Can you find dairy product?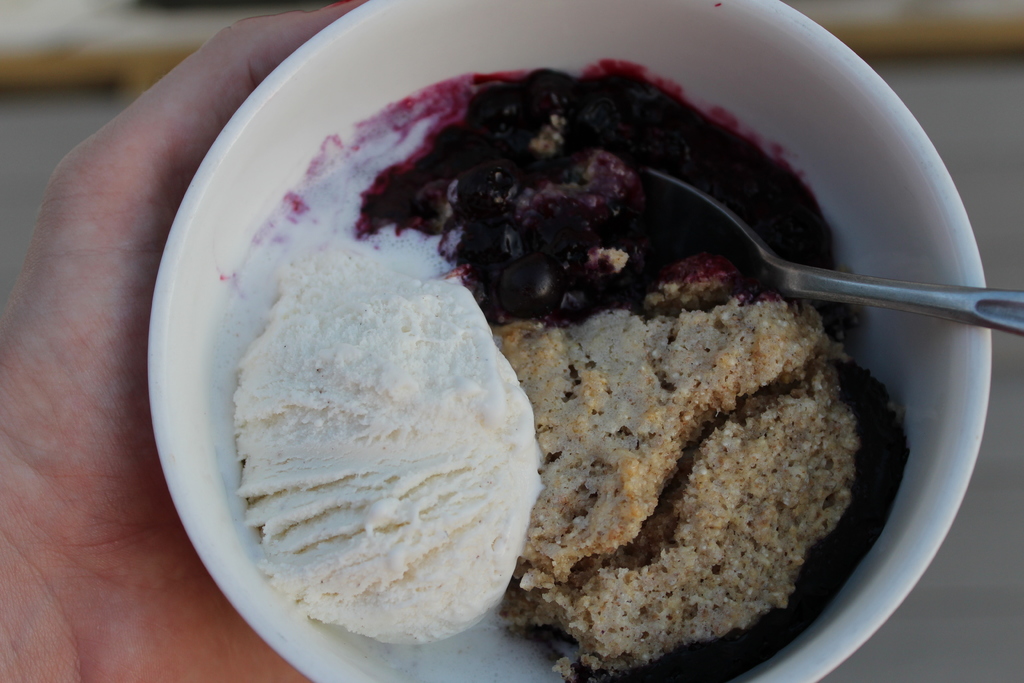
Yes, bounding box: BBox(211, 229, 541, 646).
